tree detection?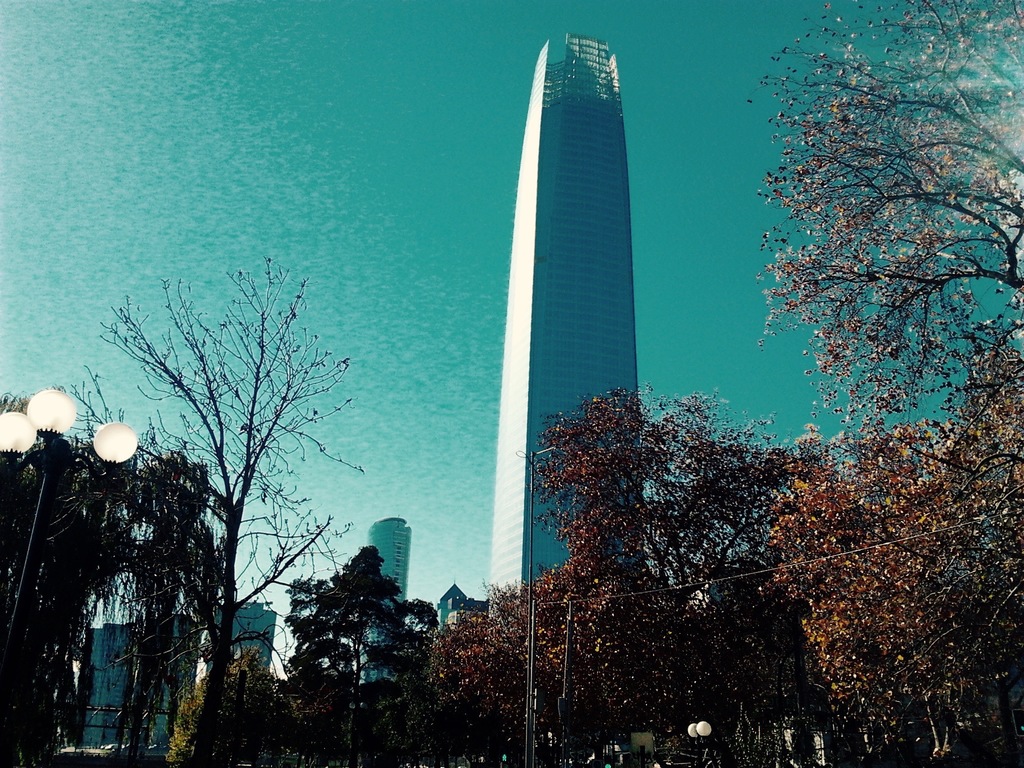
locate(518, 379, 805, 765)
